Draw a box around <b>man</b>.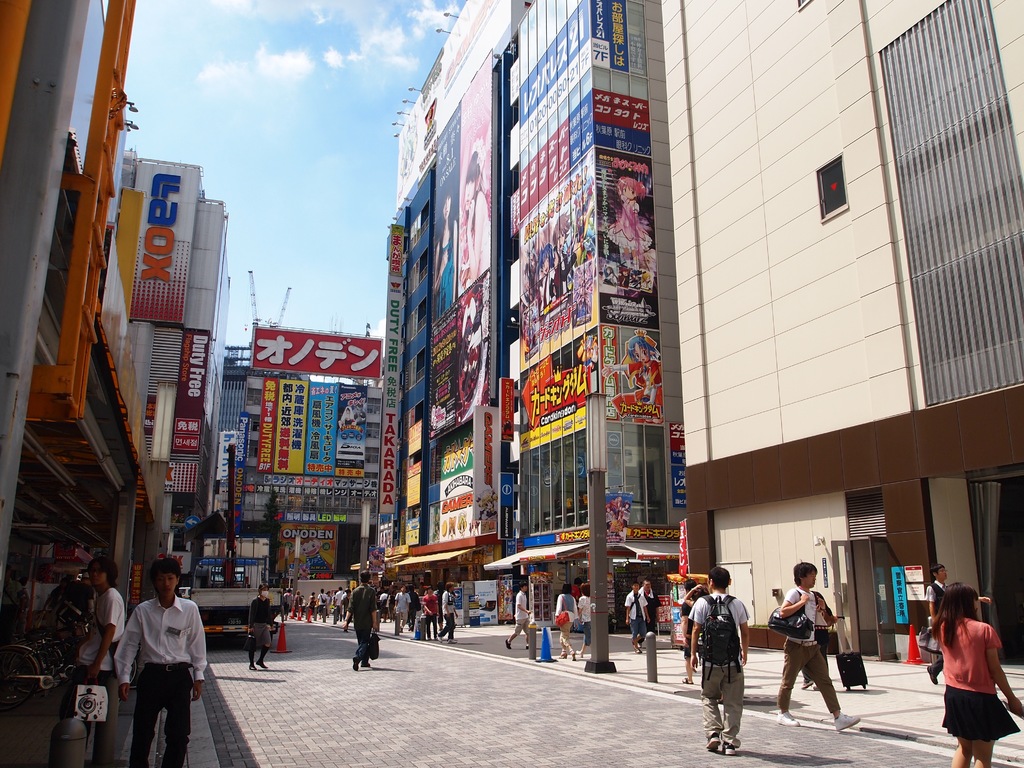
[108, 563, 200, 758].
